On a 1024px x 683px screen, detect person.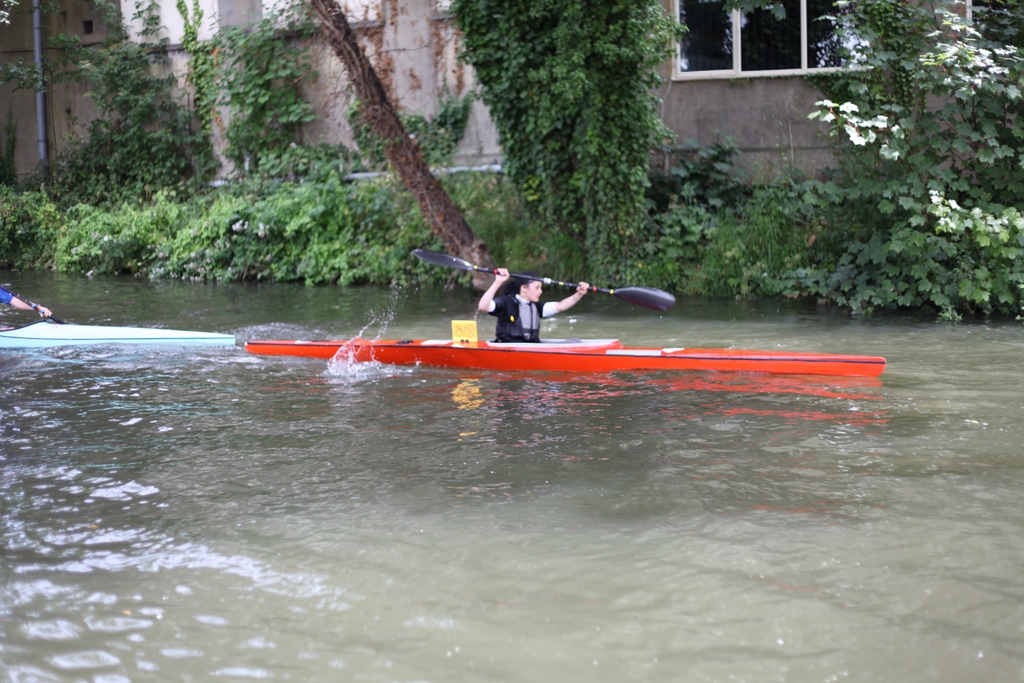
(477,268,589,345).
